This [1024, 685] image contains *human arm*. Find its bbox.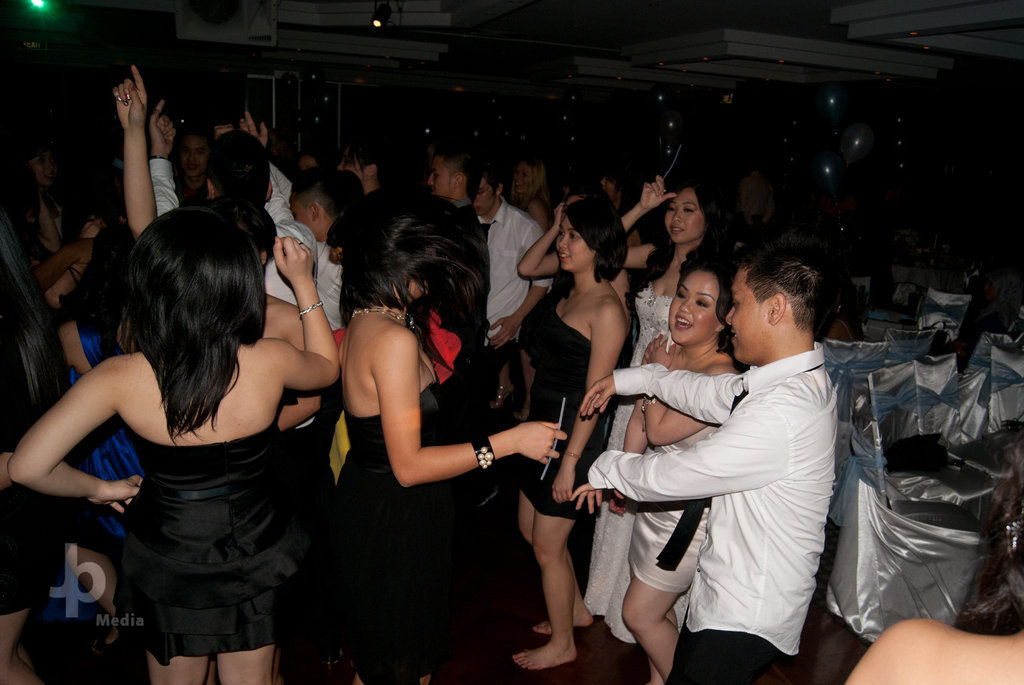
crop(94, 81, 156, 242).
